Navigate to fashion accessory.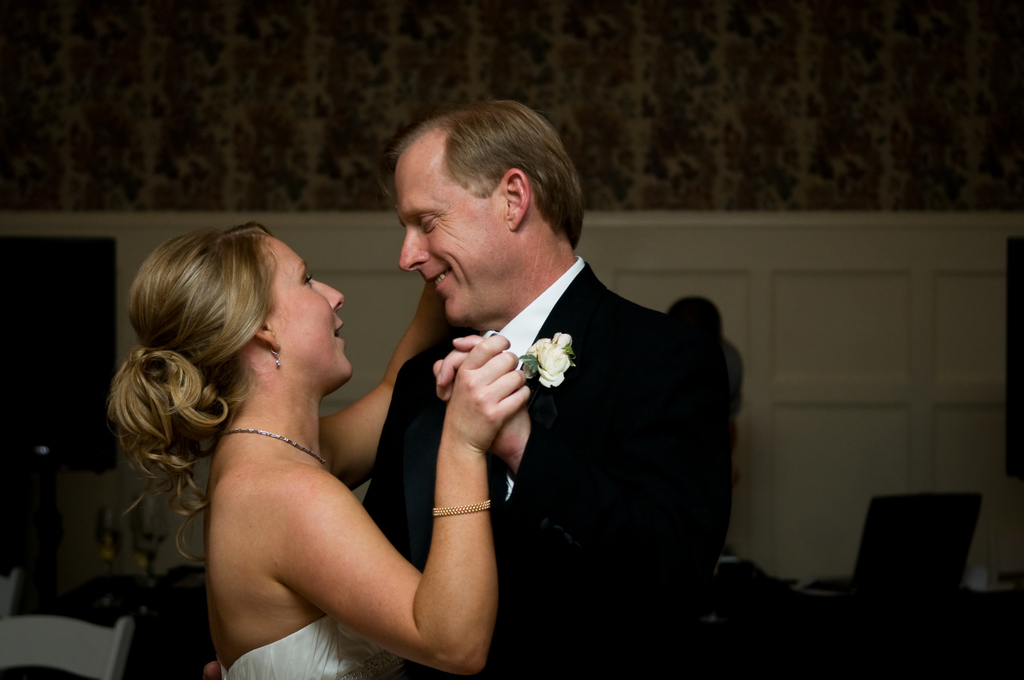
Navigation target: 217:421:334:471.
